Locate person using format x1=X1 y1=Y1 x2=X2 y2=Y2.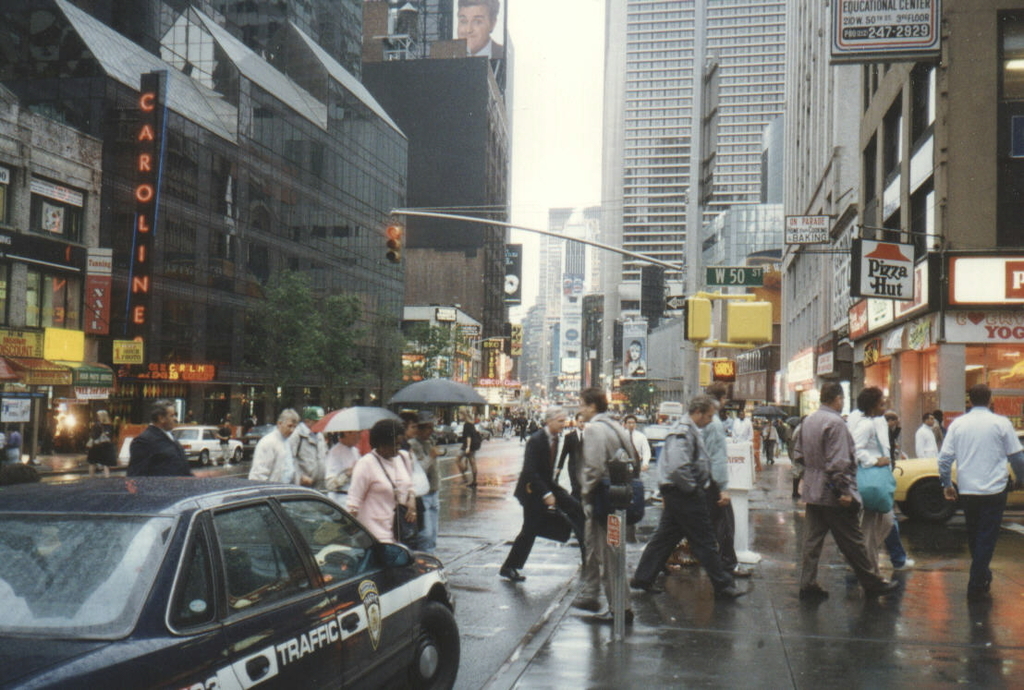
x1=461 y1=408 x2=489 y2=497.
